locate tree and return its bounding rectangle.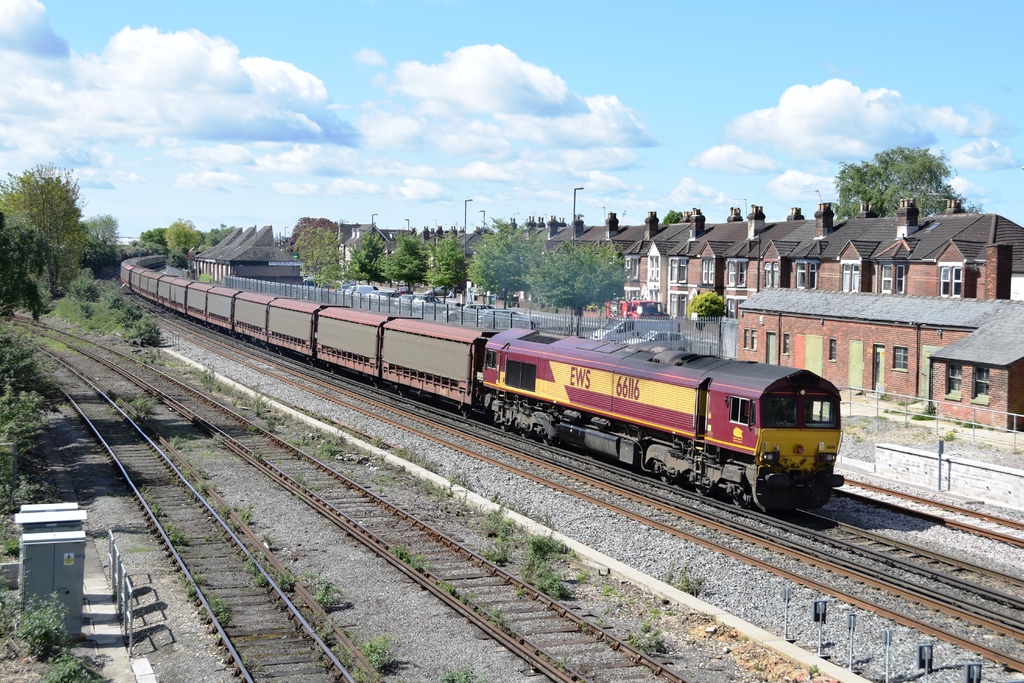
locate(120, 211, 223, 257).
